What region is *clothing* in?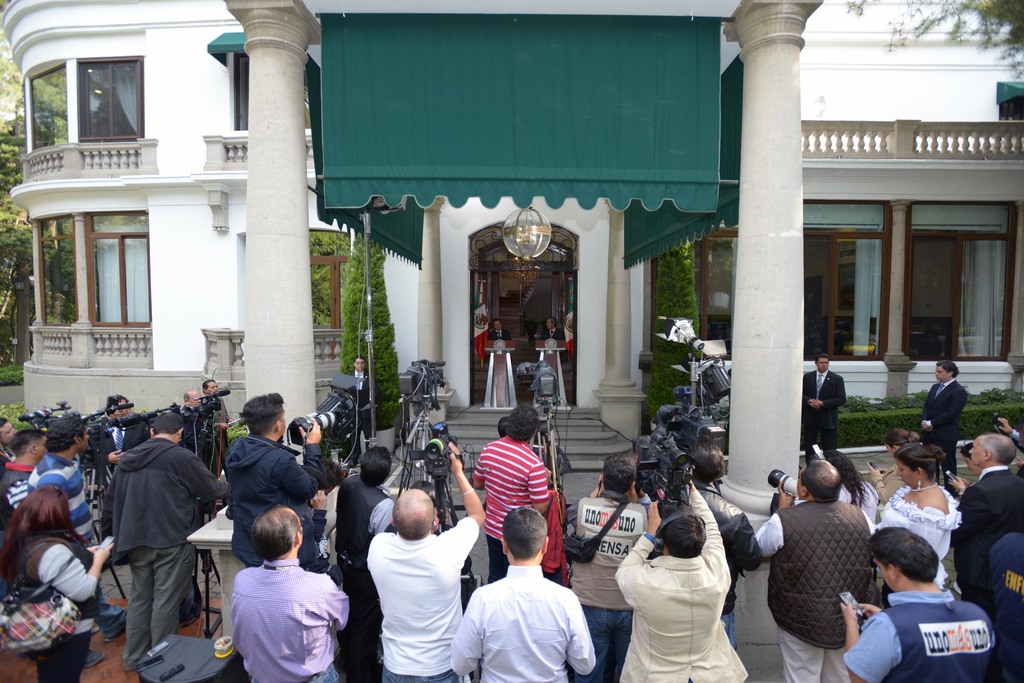
BBox(19, 529, 104, 682).
